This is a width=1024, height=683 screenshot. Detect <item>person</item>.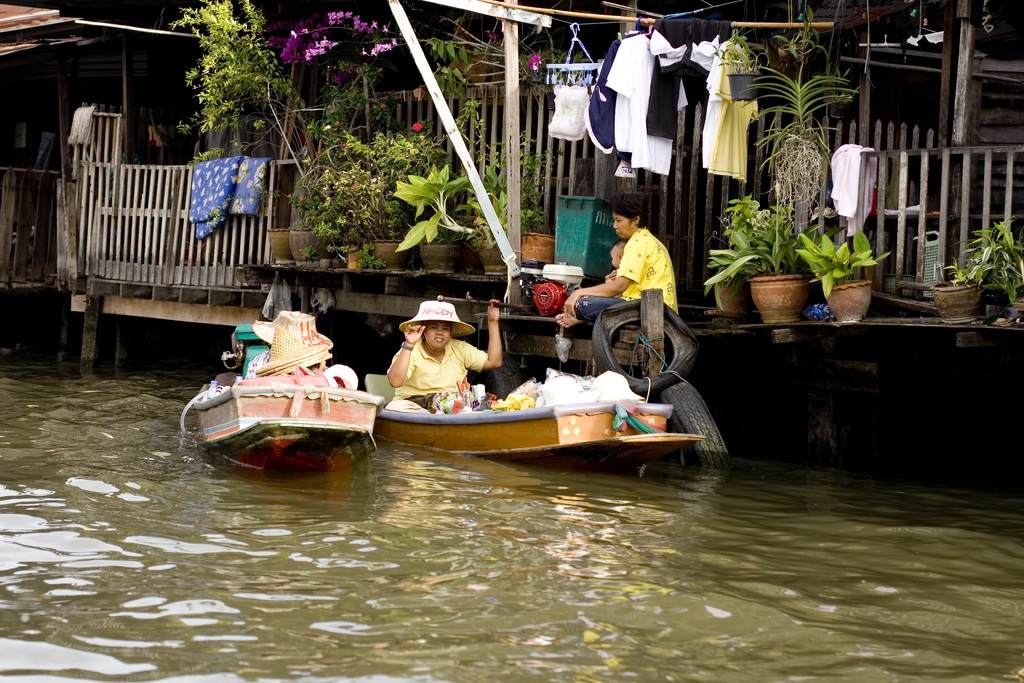
(x1=560, y1=193, x2=682, y2=327).
